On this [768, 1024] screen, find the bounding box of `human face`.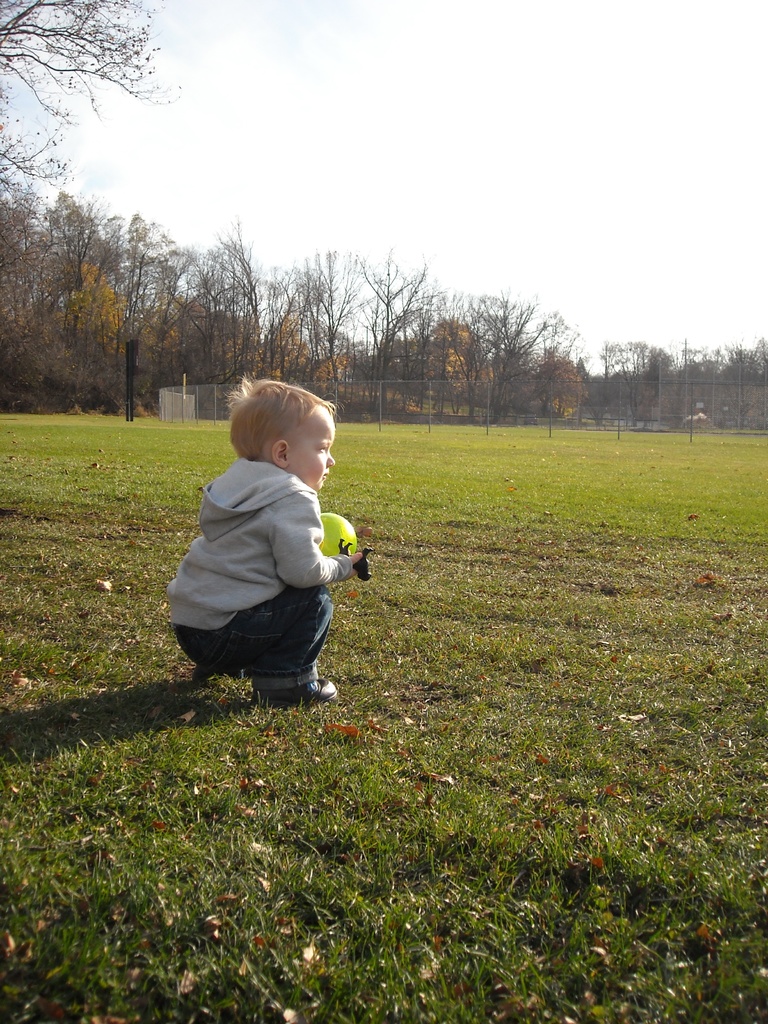
Bounding box: left=308, top=405, right=340, bottom=480.
